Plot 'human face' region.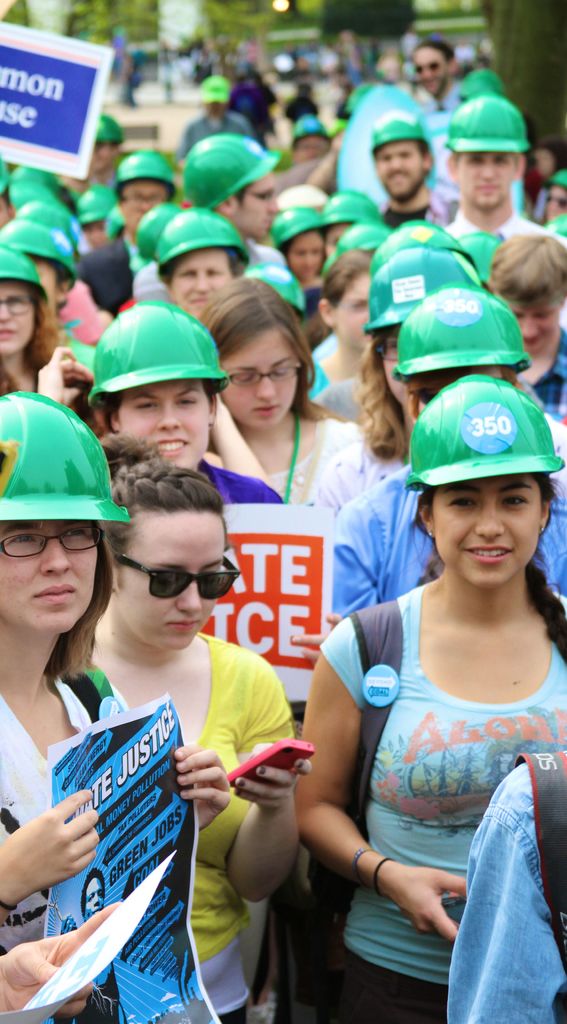
Plotted at detection(8, 493, 110, 634).
